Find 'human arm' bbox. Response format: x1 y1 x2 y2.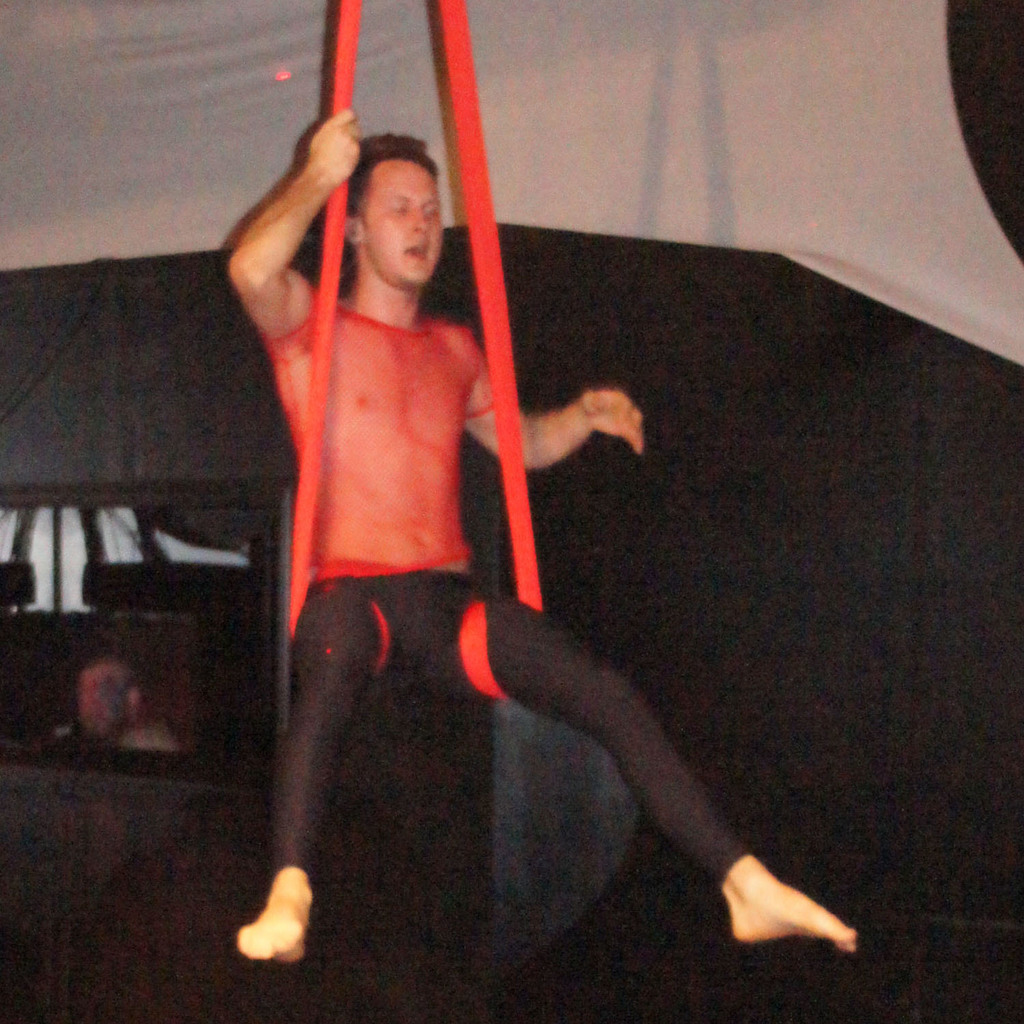
463 335 645 474.
